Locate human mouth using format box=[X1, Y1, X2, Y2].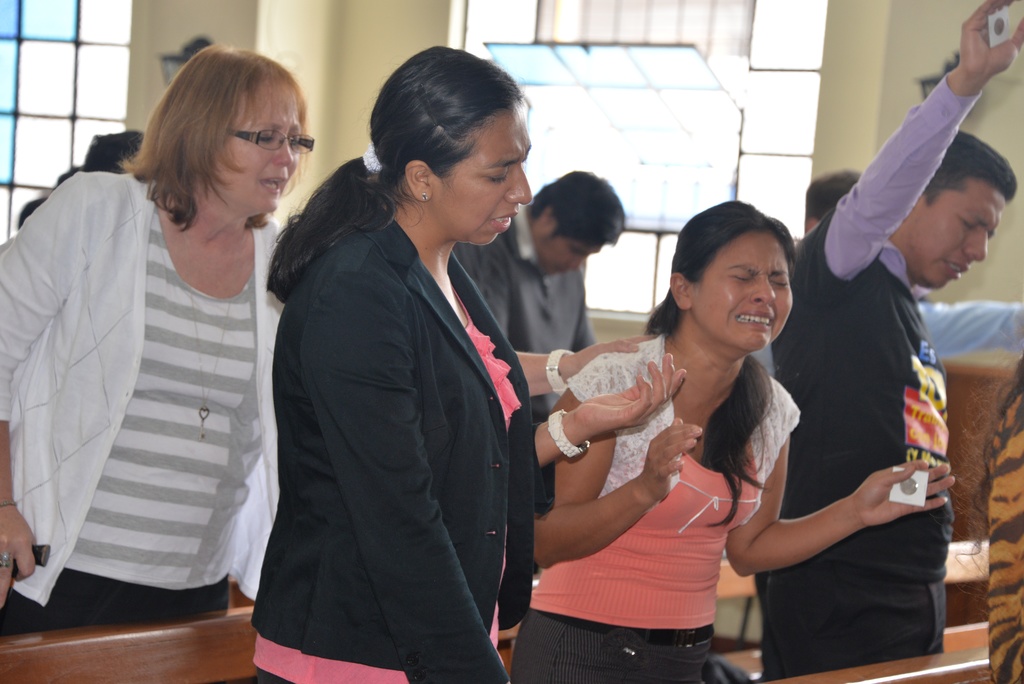
box=[555, 266, 576, 275].
